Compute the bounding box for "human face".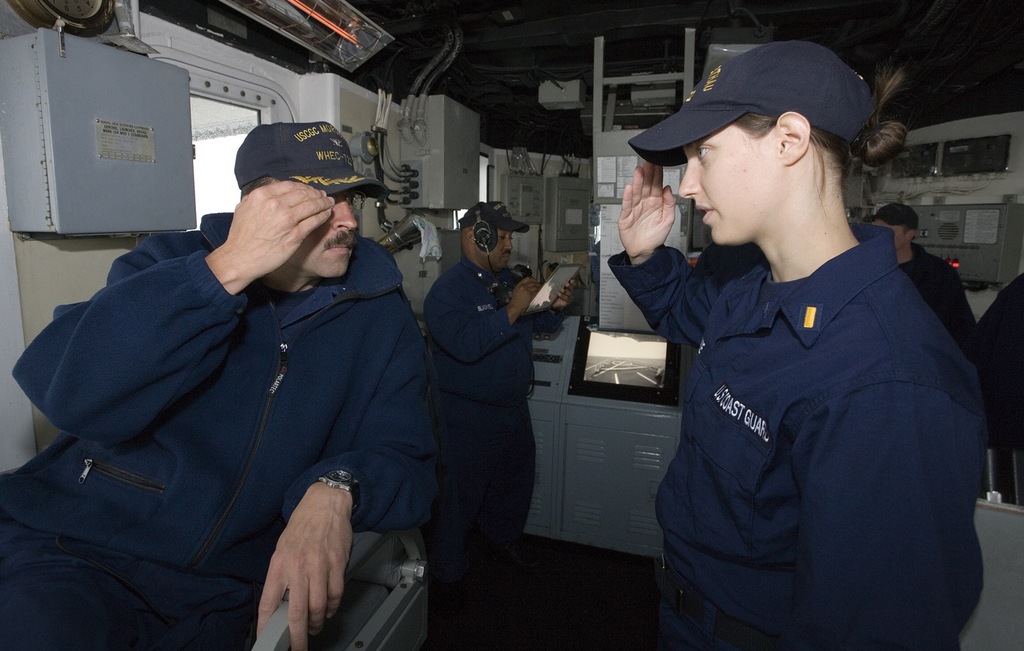
<box>881,225,910,259</box>.
